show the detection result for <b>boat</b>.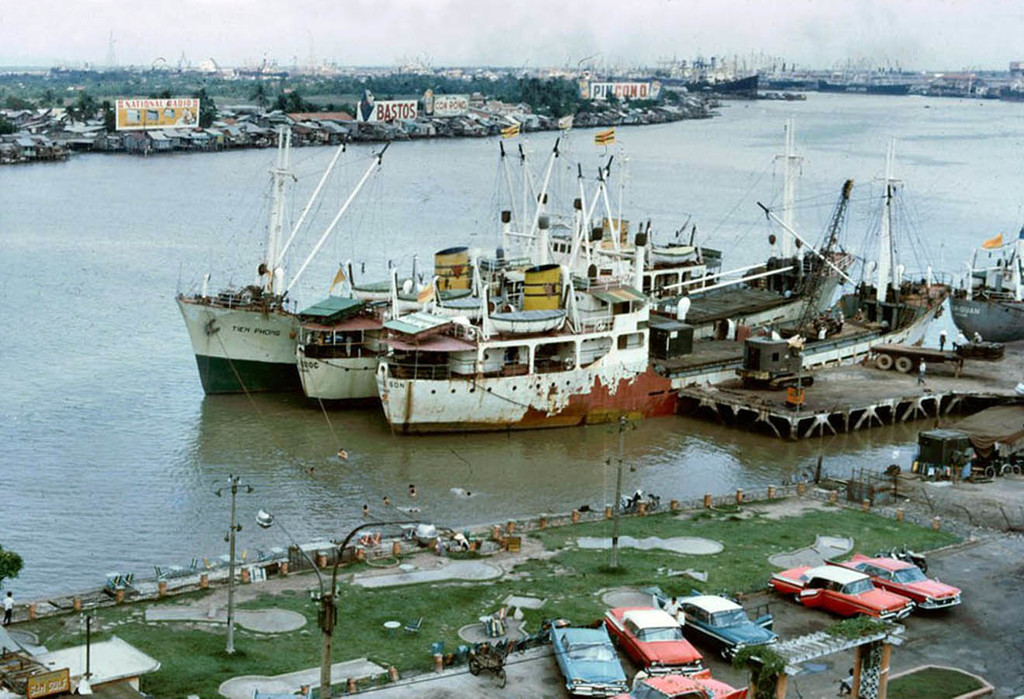
(651, 245, 699, 265).
